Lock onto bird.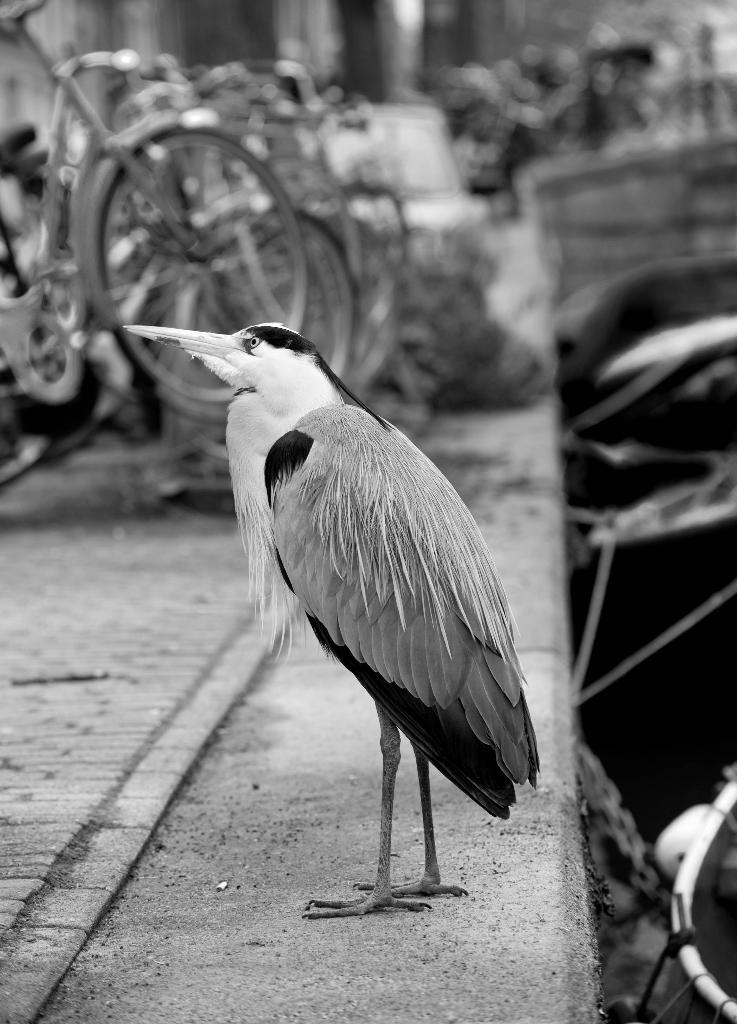
Locked: 140,314,559,938.
